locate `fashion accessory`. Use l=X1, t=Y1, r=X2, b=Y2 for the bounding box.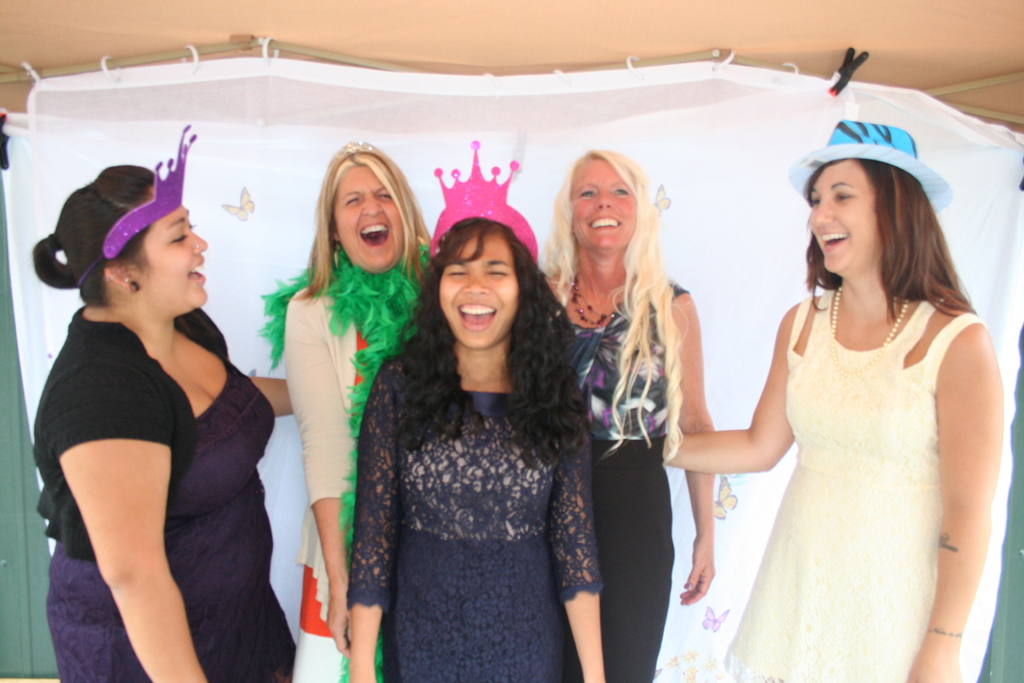
l=323, t=139, r=382, b=165.
